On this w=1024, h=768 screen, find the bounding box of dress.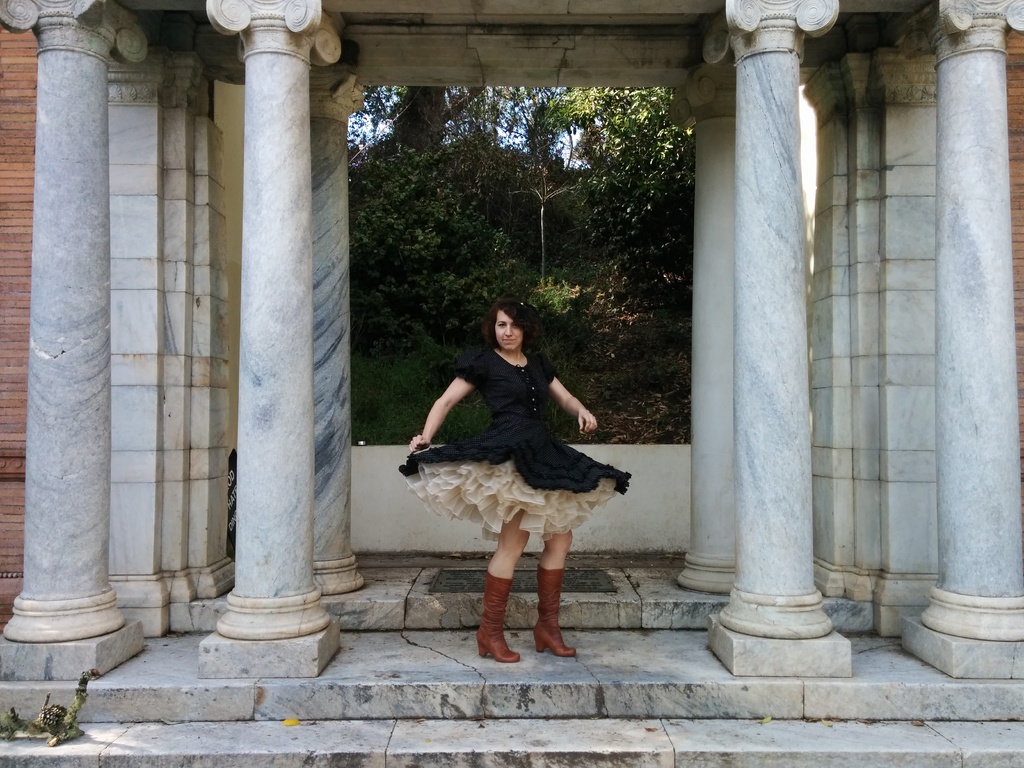
Bounding box: box(406, 354, 623, 541).
